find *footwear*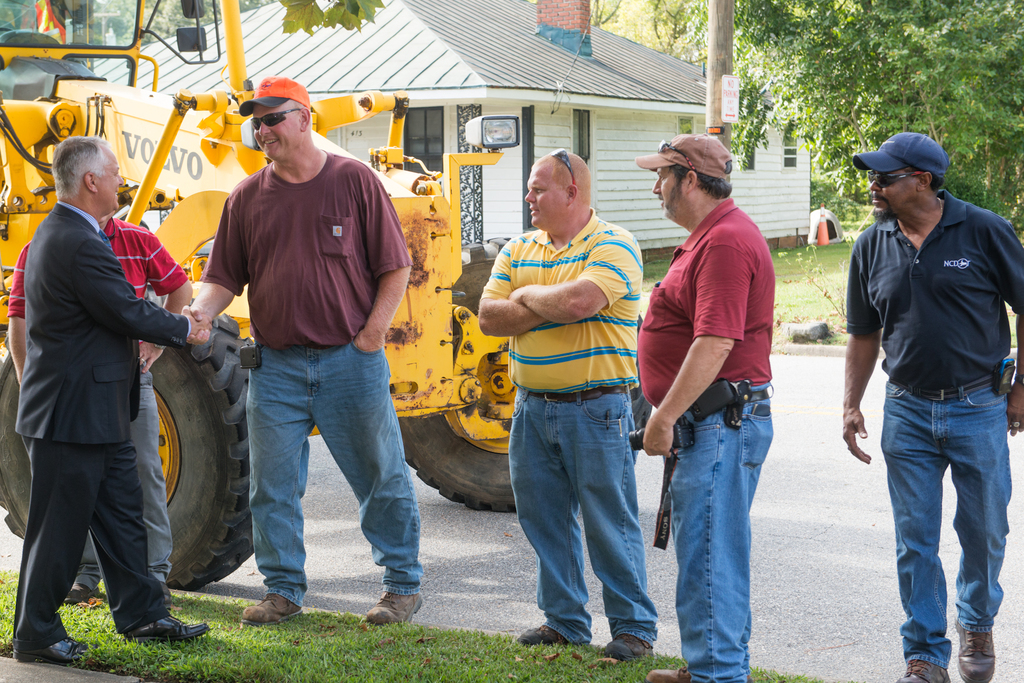
box=[647, 666, 693, 682]
